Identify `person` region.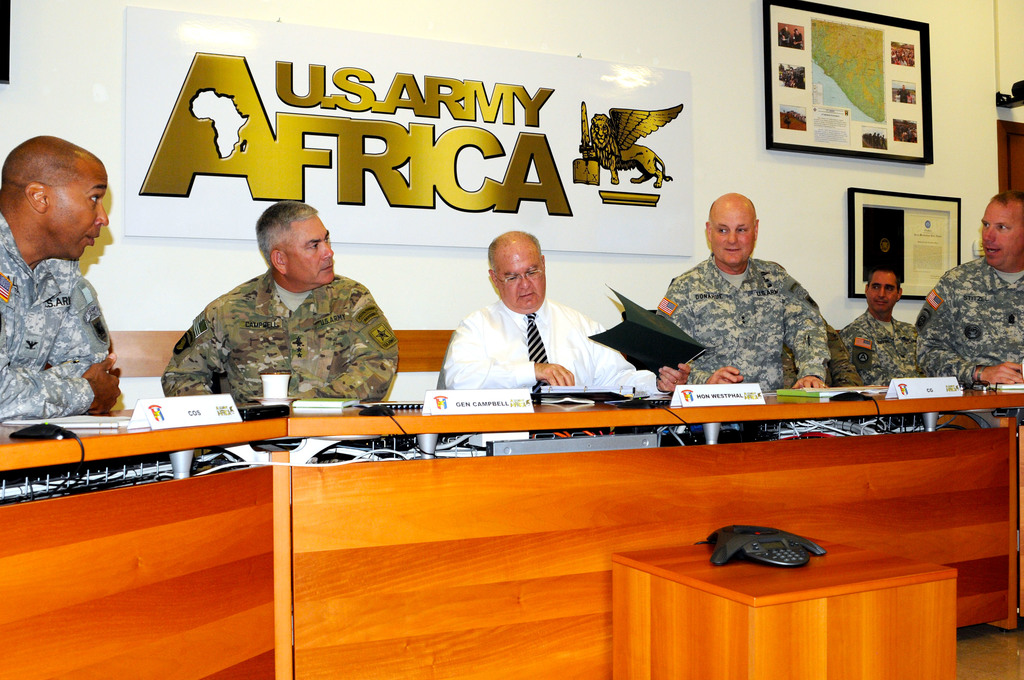
Region: <region>0, 133, 132, 414</region>.
